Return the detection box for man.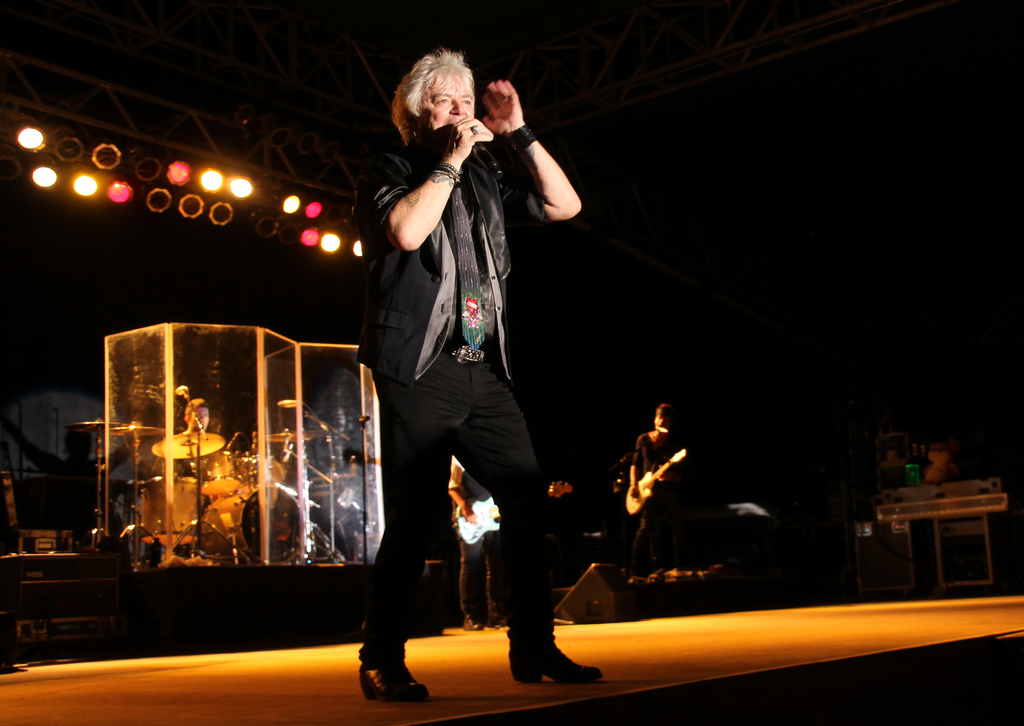
[left=624, top=408, right=685, bottom=571].
